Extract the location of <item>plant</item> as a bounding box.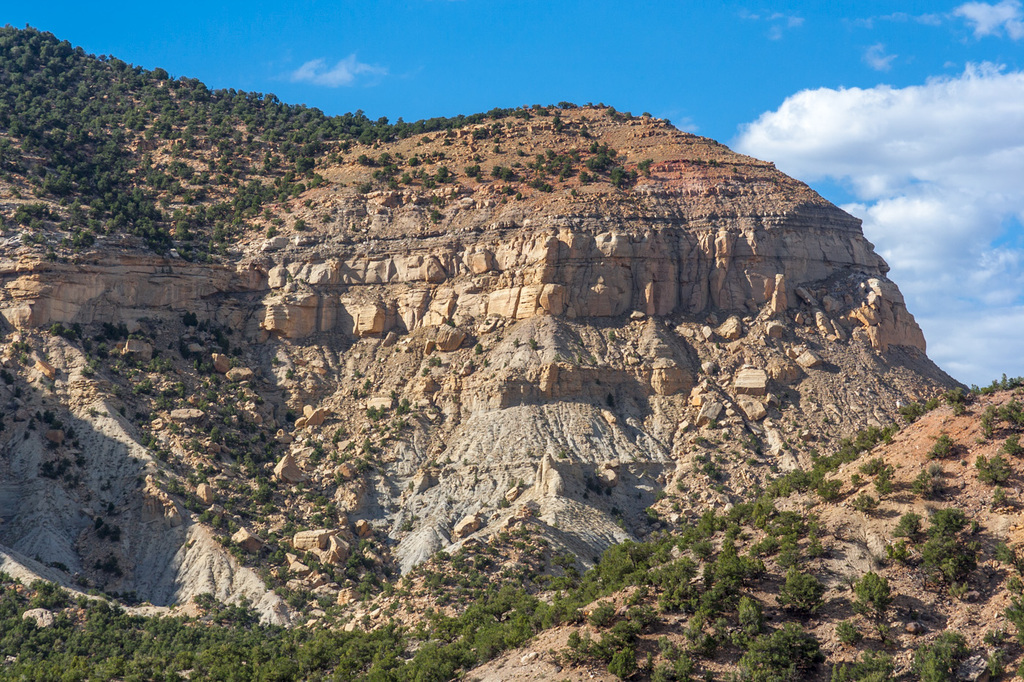
pyautogui.locateOnScreen(641, 107, 652, 117).
